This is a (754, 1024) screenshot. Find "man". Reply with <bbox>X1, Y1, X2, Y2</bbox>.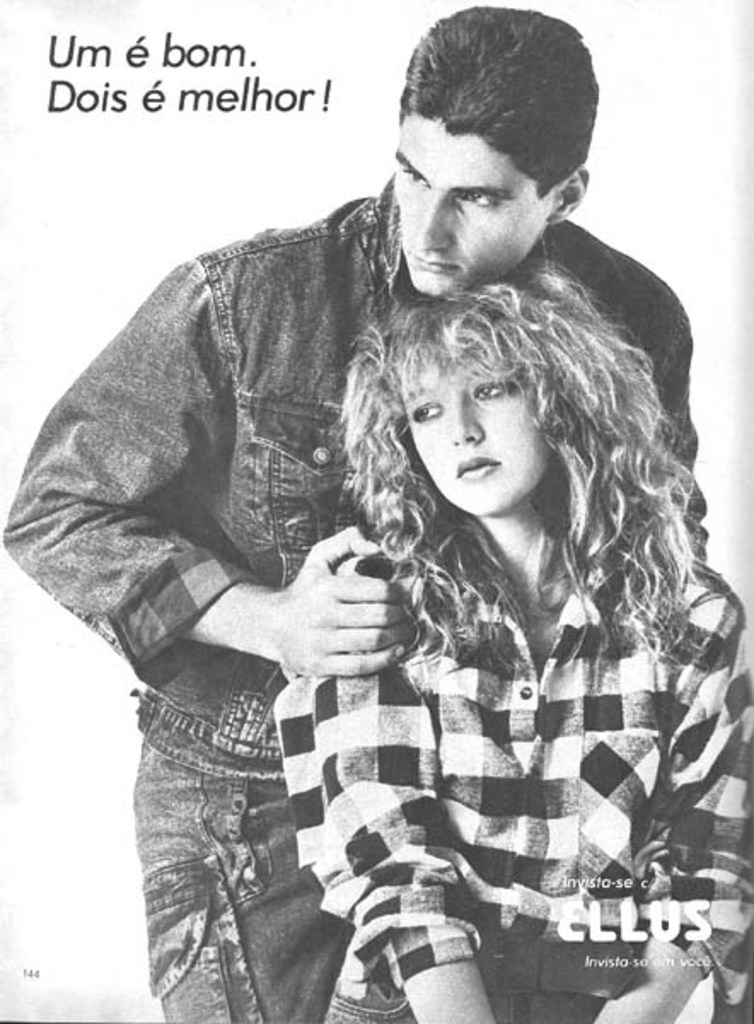
<bbox>53, 17, 698, 976</bbox>.
